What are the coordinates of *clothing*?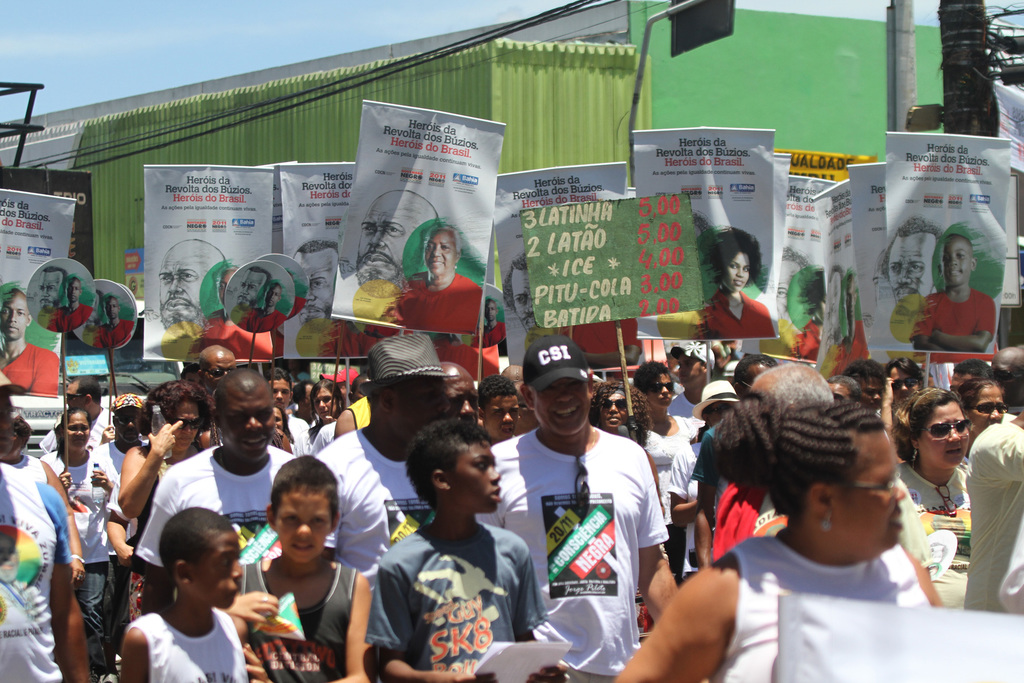
rect(316, 431, 419, 565).
